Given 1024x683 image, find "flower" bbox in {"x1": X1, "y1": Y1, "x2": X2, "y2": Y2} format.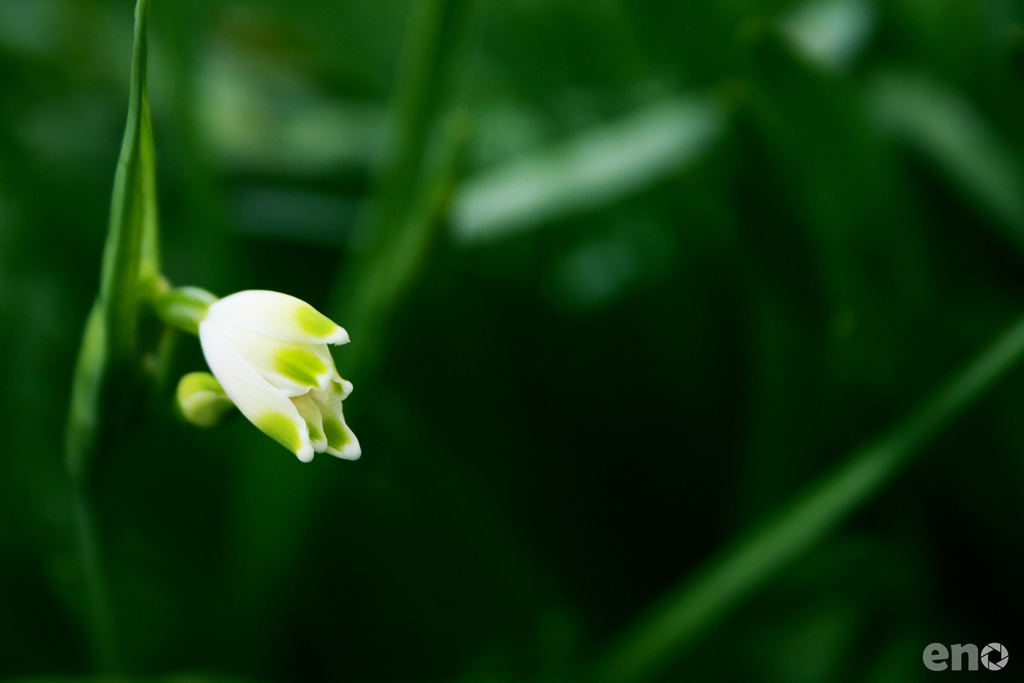
{"x1": 180, "y1": 276, "x2": 358, "y2": 469}.
